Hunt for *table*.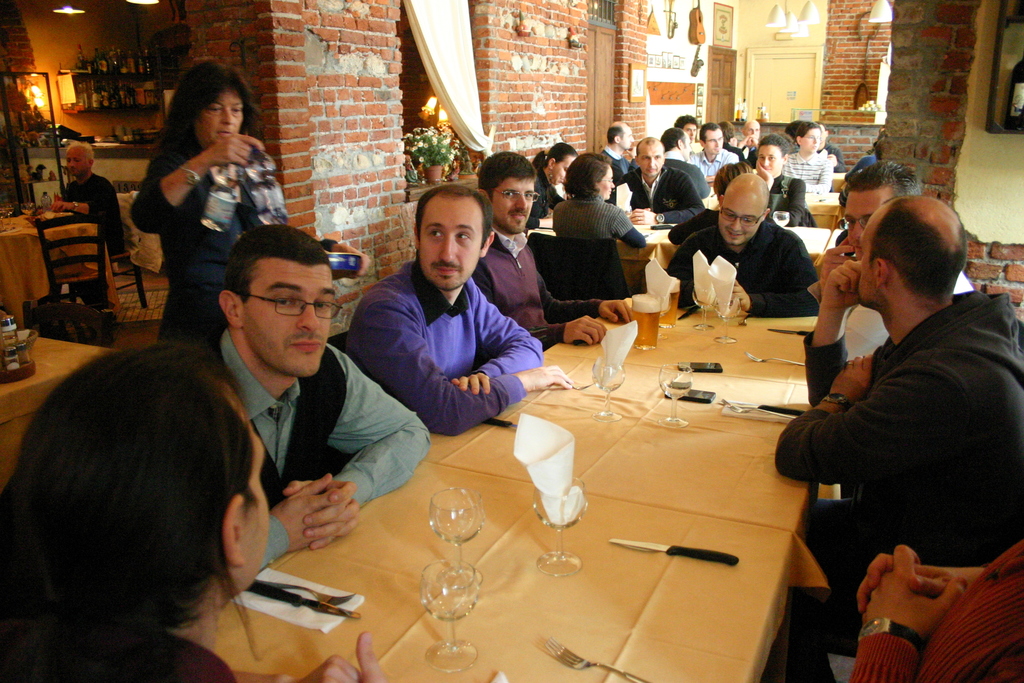
Hunted down at box(204, 286, 850, 682).
